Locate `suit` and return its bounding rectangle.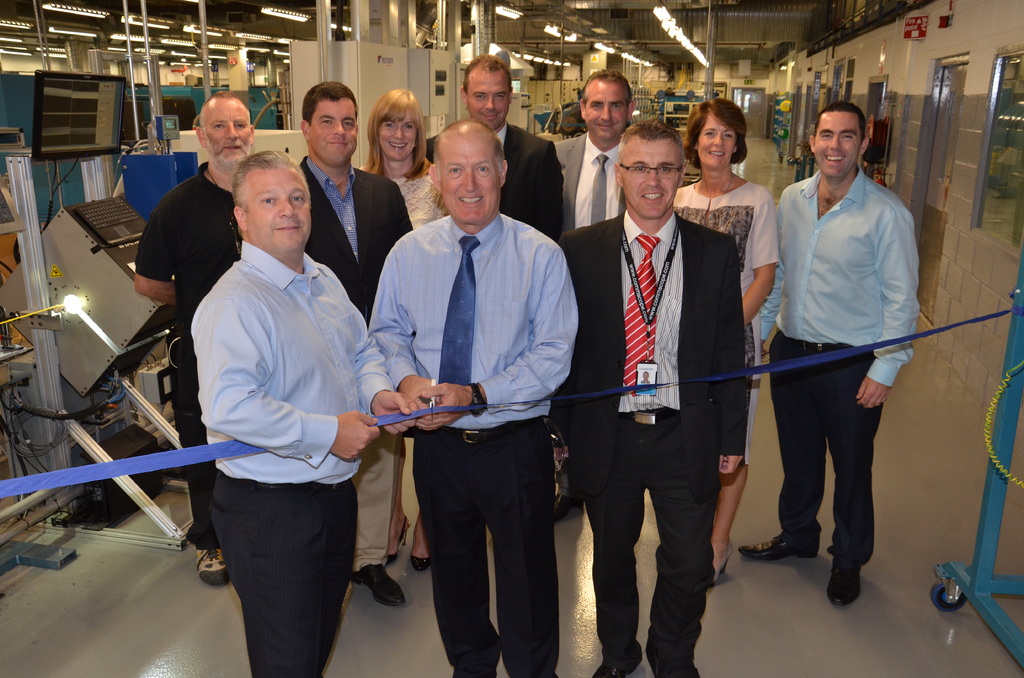
302/152/410/567.
